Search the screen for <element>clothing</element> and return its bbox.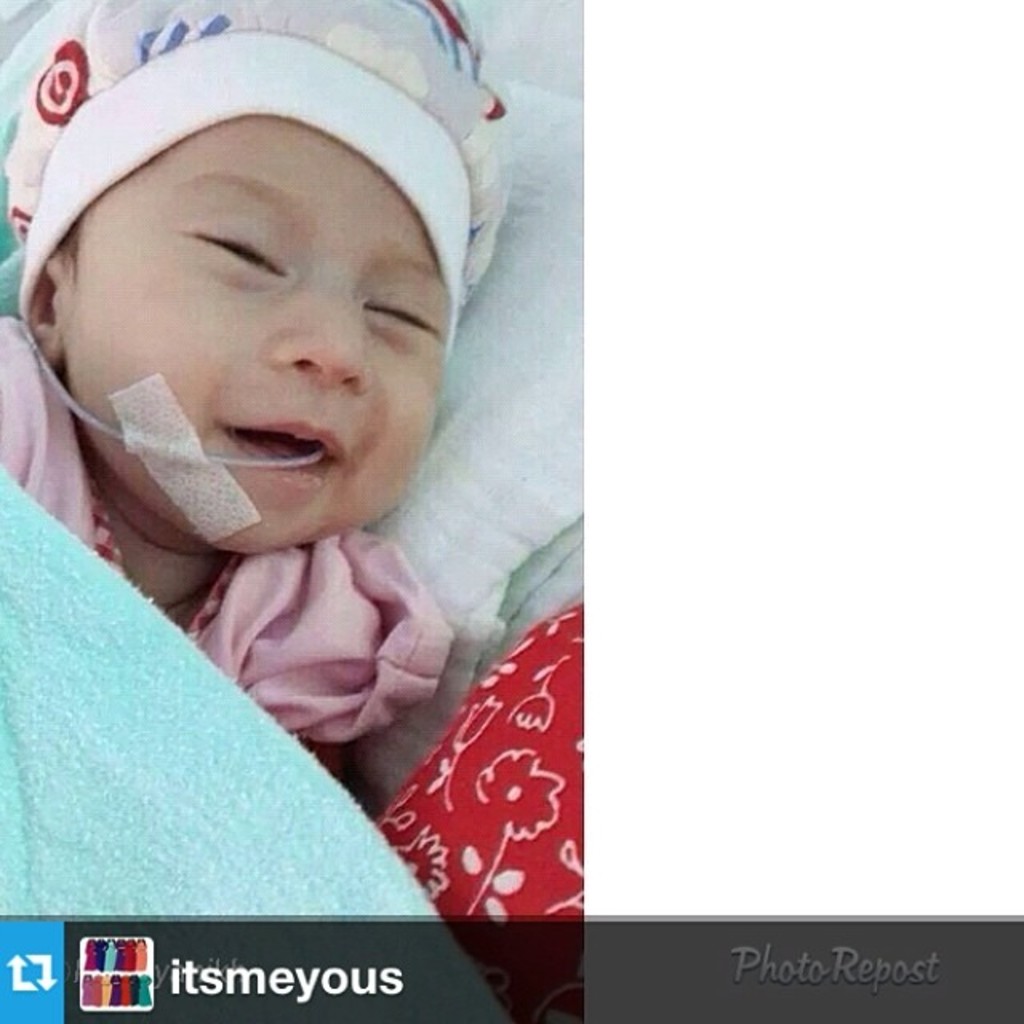
Found: BBox(0, 314, 450, 806).
